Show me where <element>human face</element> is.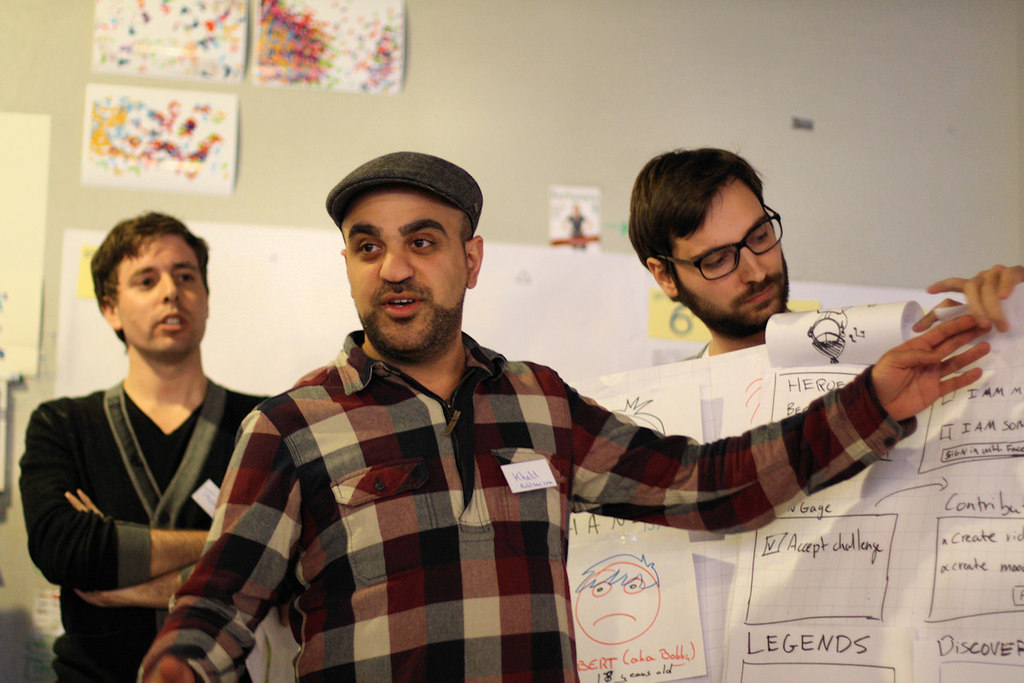
<element>human face</element> is at 672:183:791:332.
